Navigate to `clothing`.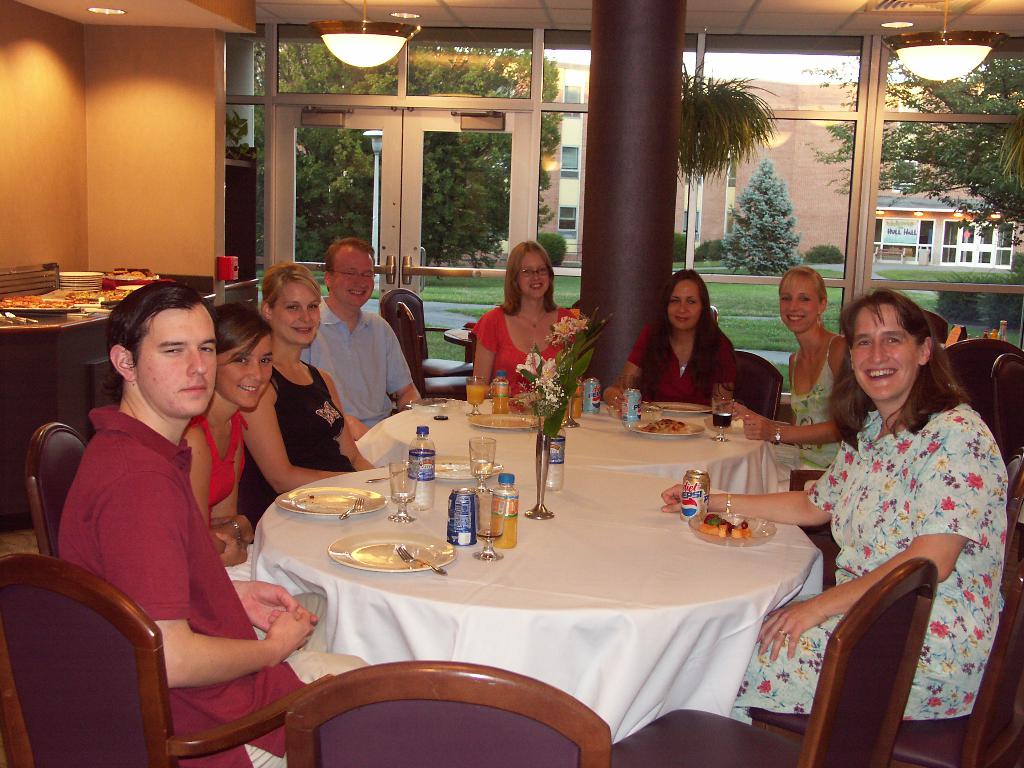
Navigation target: 786 336 842 468.
